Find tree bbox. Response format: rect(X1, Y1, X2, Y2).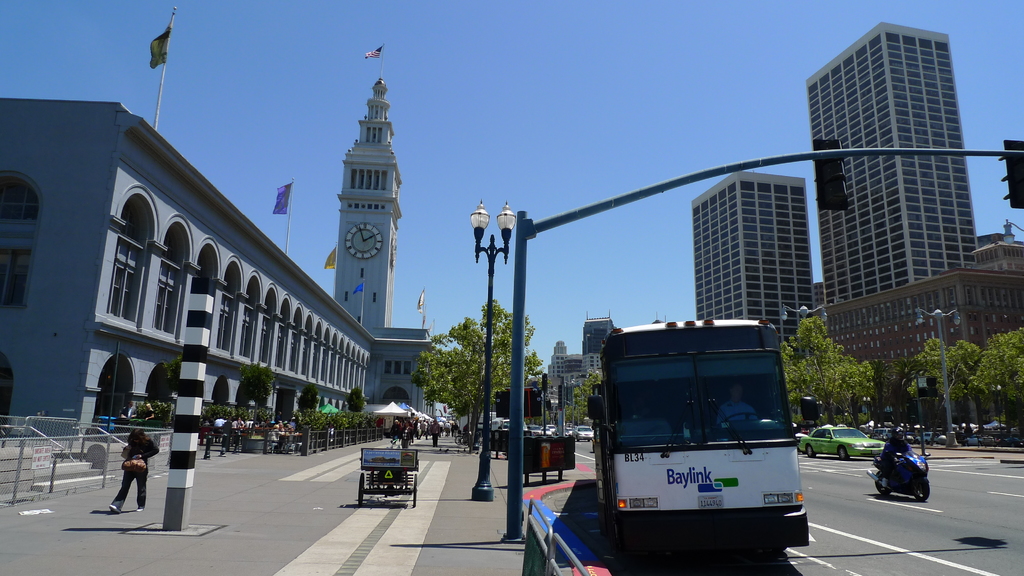
rect(239, 358, 276, 428).
